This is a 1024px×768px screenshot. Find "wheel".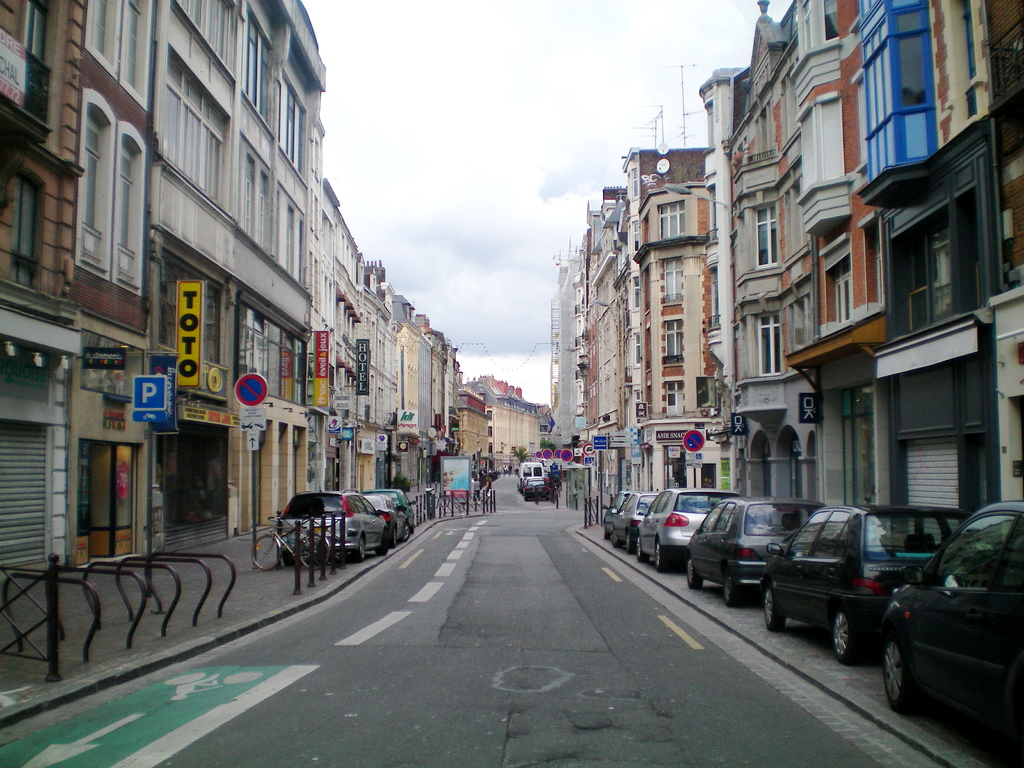
Bounding box: l=637, t=538, r=648, b=561.
